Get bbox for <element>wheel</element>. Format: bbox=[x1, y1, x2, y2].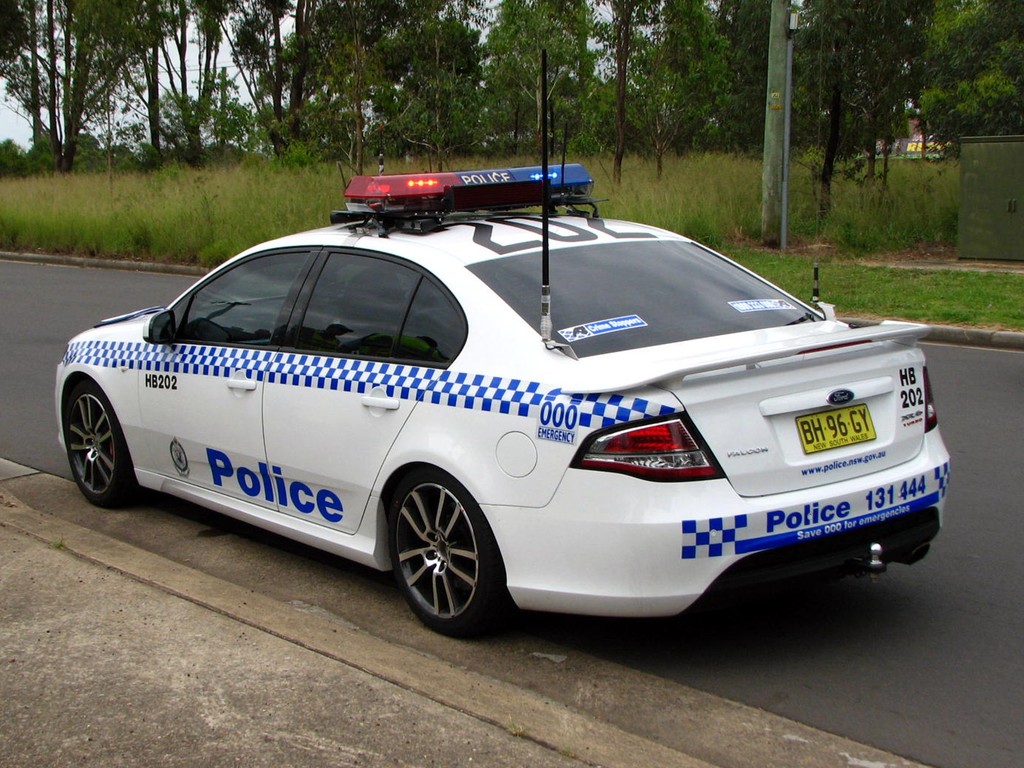
bbox=[65, 376, 145, 511].
